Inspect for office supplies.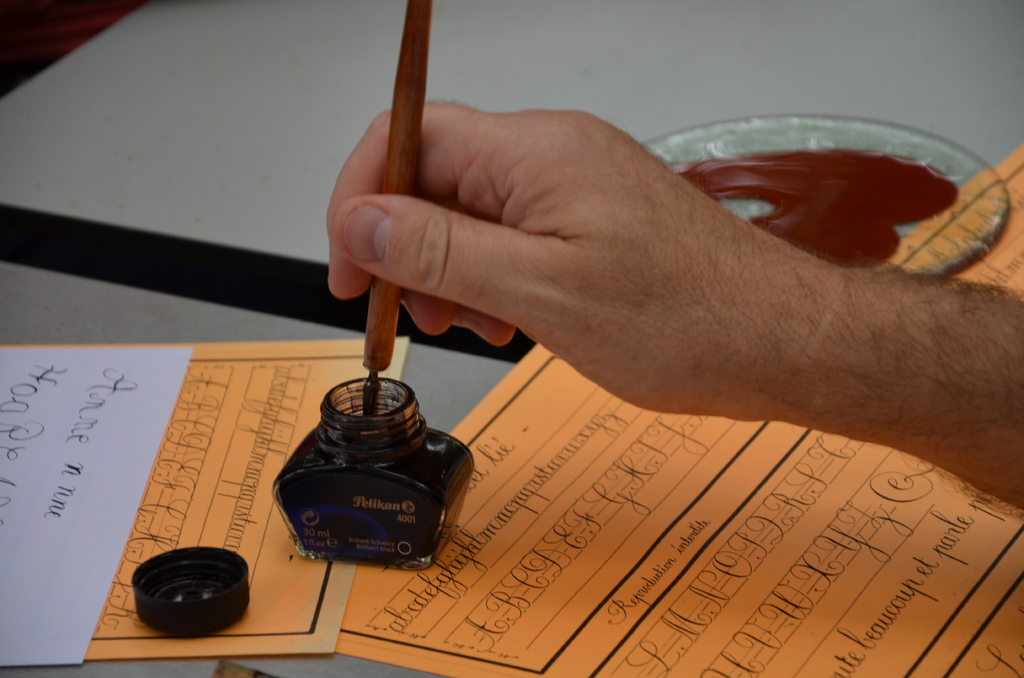
Inspection: (x1=121, y1=538, x2=253, y2=637).
